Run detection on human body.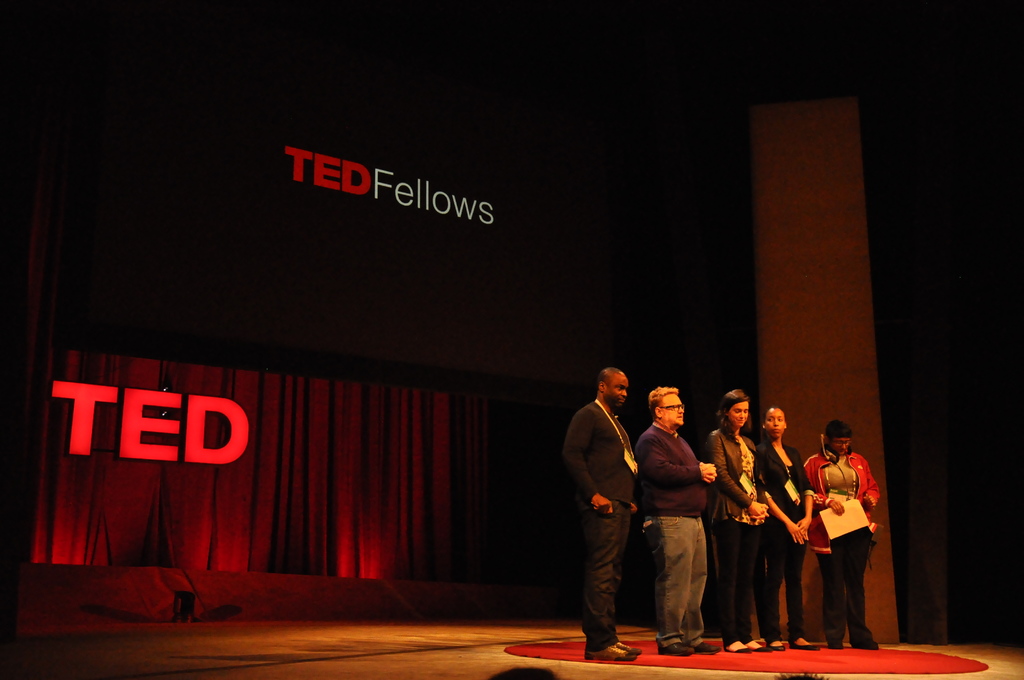
Result: (left=799, top=413, right=885, bottom=646).
